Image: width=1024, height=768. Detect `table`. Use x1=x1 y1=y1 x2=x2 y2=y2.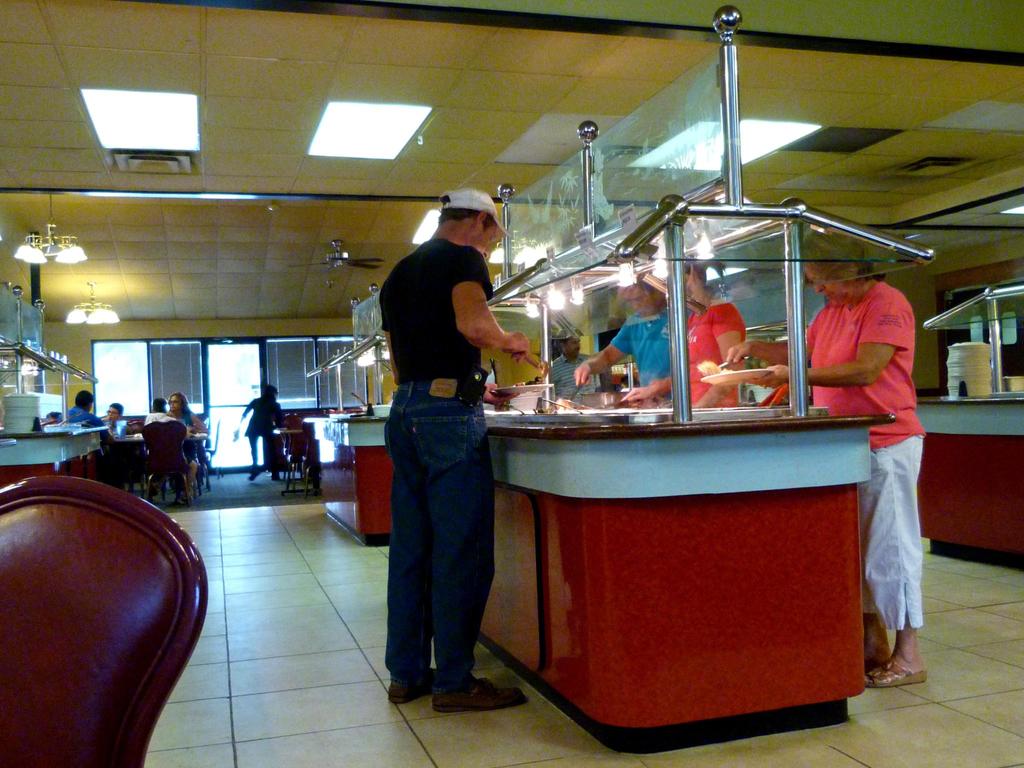
x1=258 y1=419 x2=345 y2=497.
